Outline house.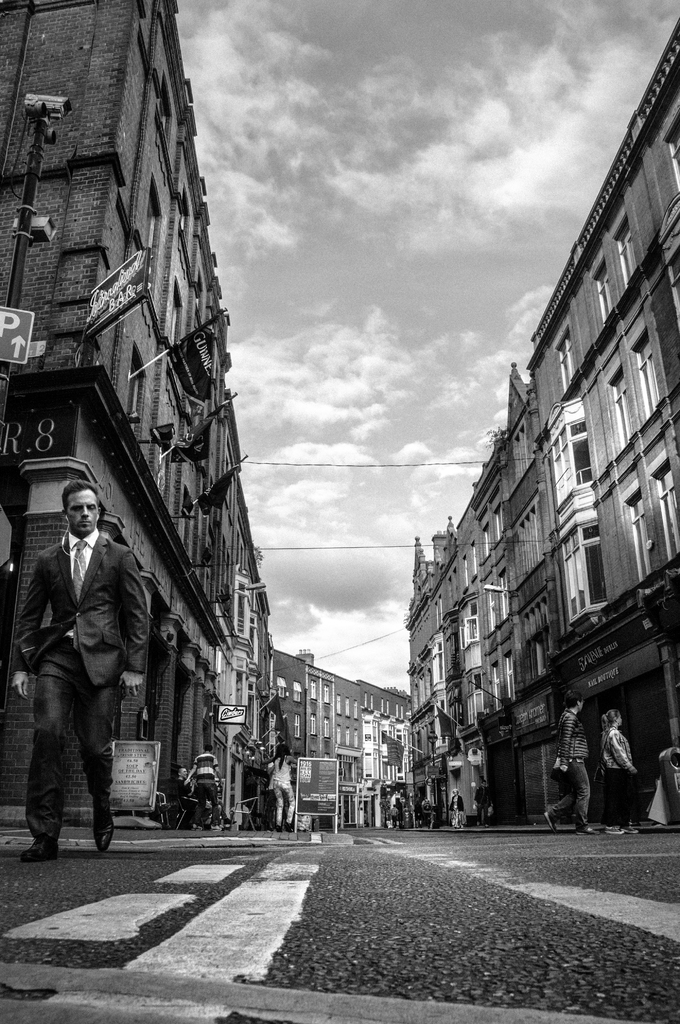
Outline: x1=0 y1=0 x2=278 y2=844.
